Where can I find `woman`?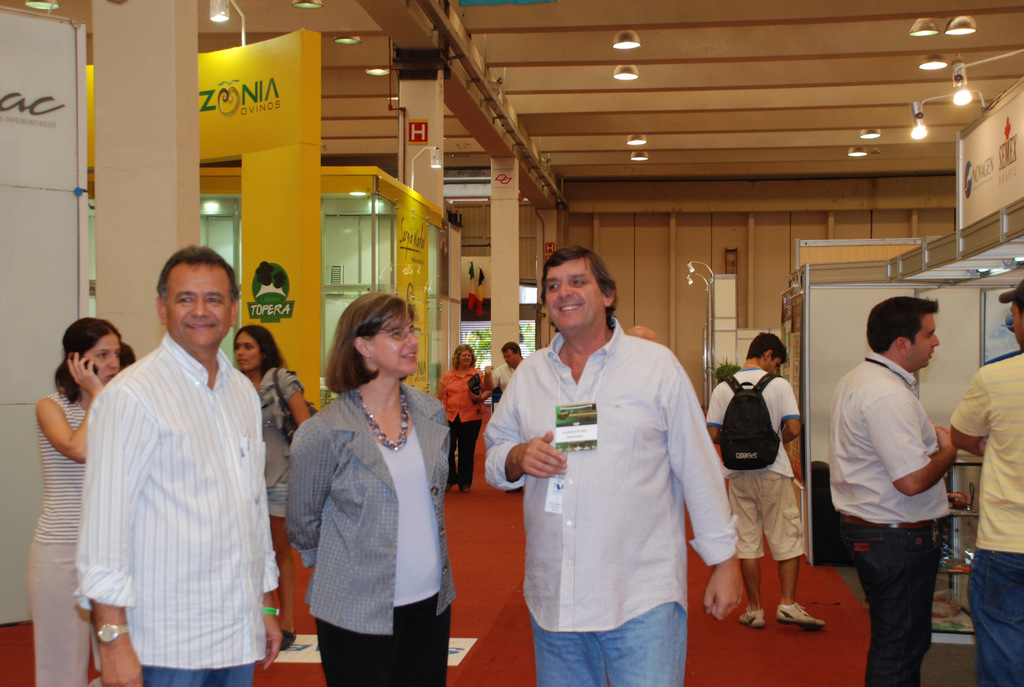
You can find it at (24, 316, 121, 686).
